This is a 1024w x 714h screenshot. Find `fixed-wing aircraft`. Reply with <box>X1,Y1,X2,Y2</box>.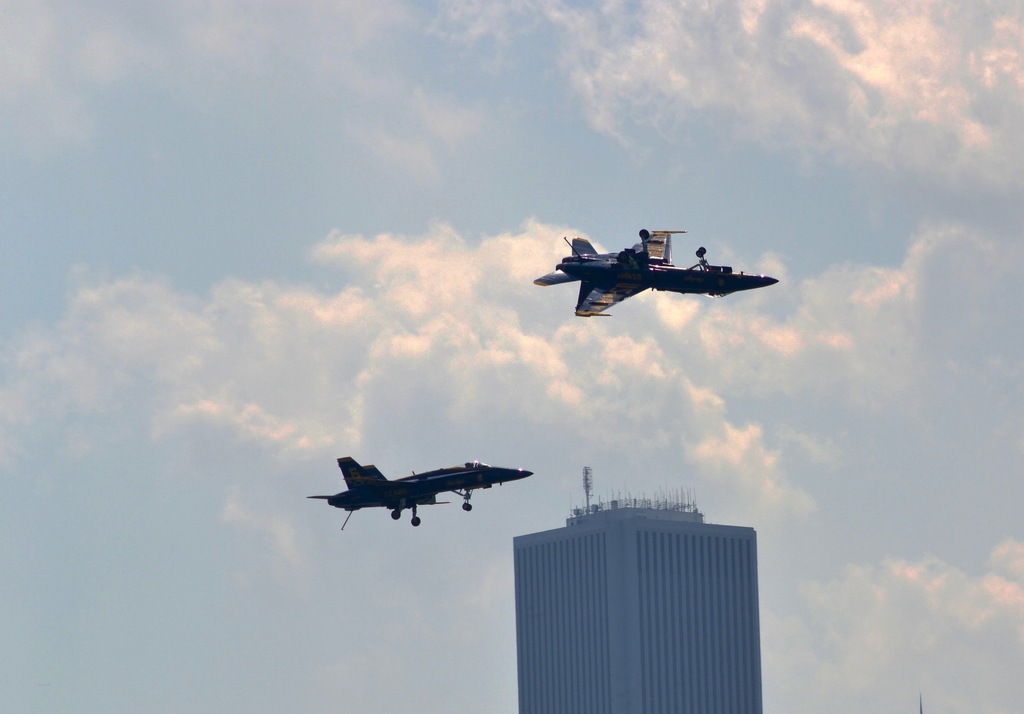
<box>308,459,538,533</box>.
